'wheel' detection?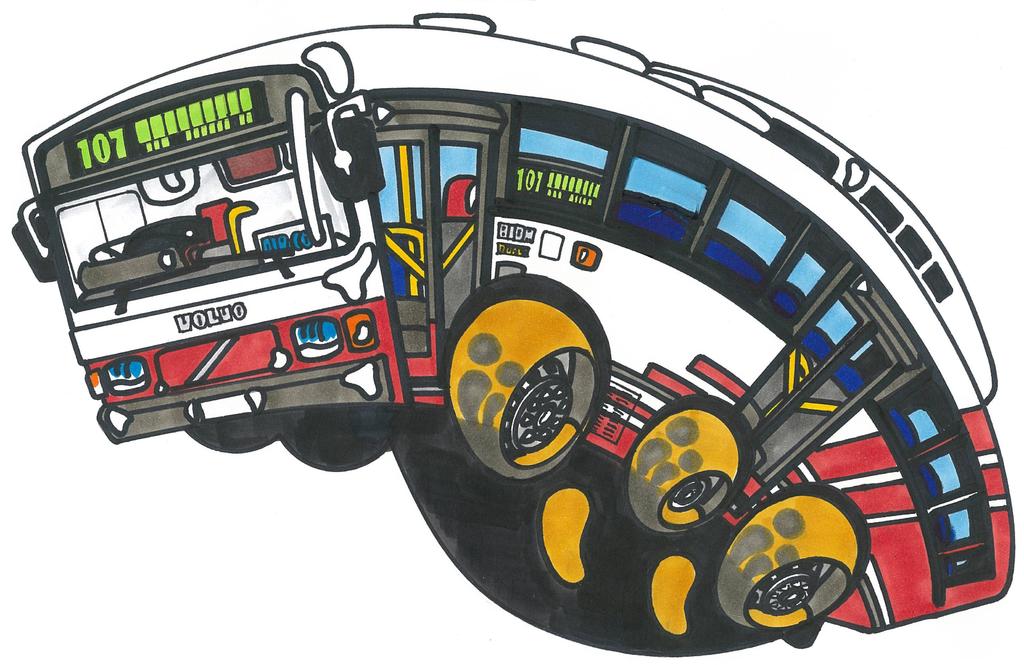
(x1=278, y1=404, x2=403, y2=473)
